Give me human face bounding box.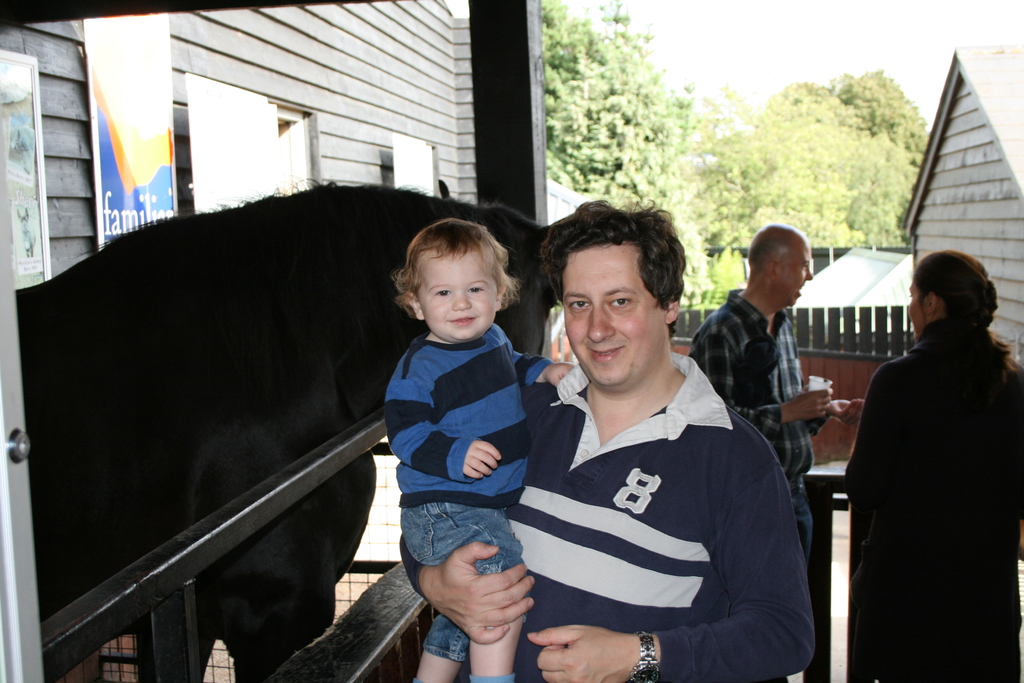
detection(564, 246, 666, 385).
